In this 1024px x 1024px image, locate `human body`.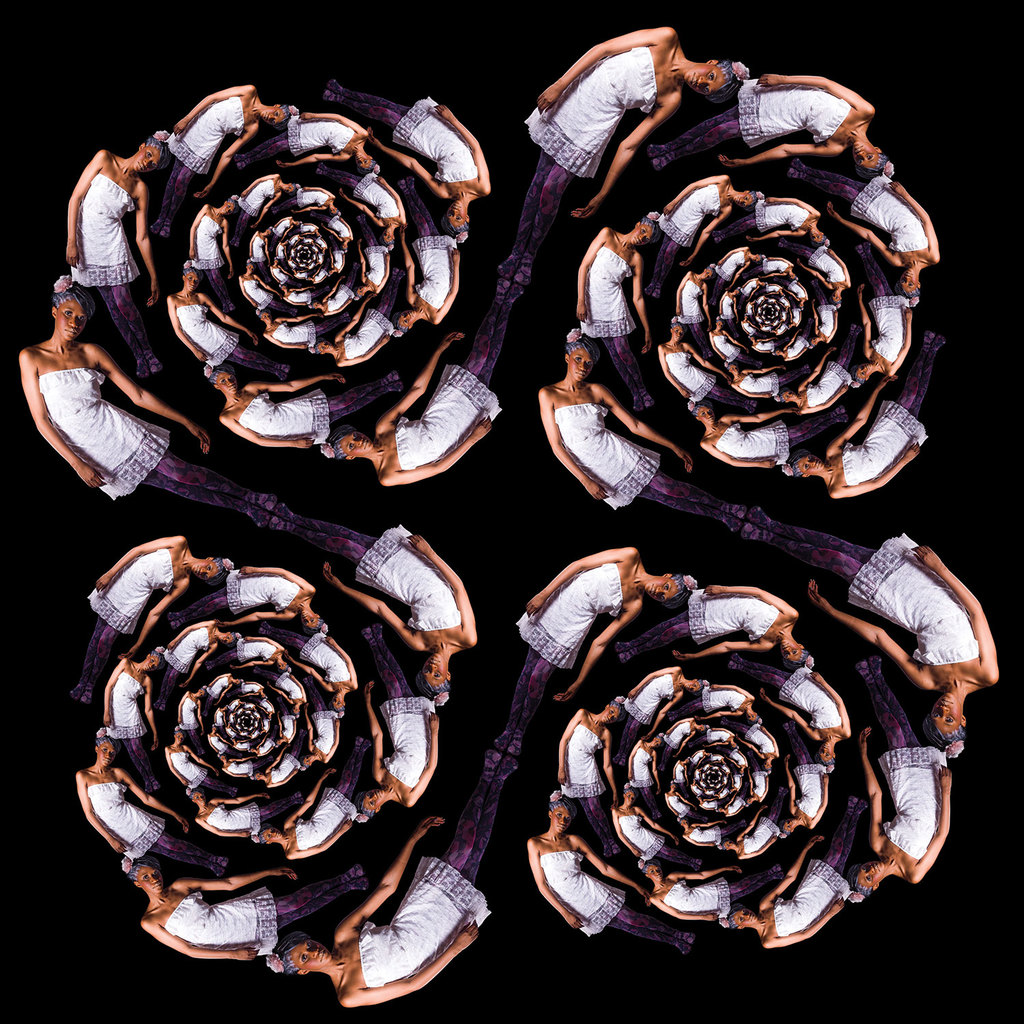
Bounding box: [x1=375, y1=298, x2=524, y2=491].
